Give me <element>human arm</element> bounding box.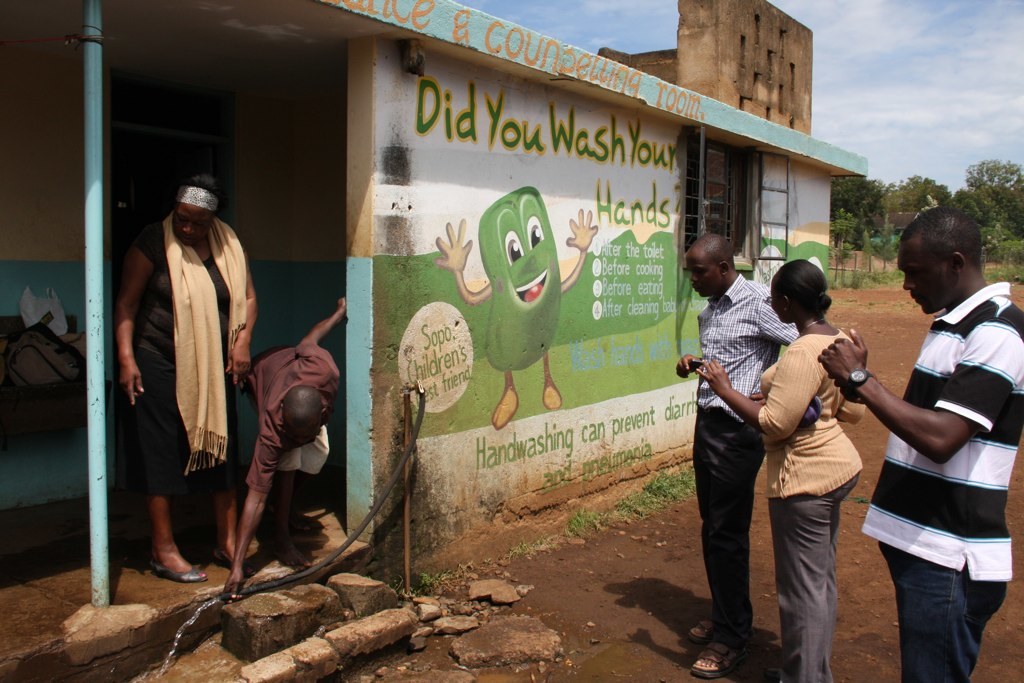
110, 239, 158, 405.
